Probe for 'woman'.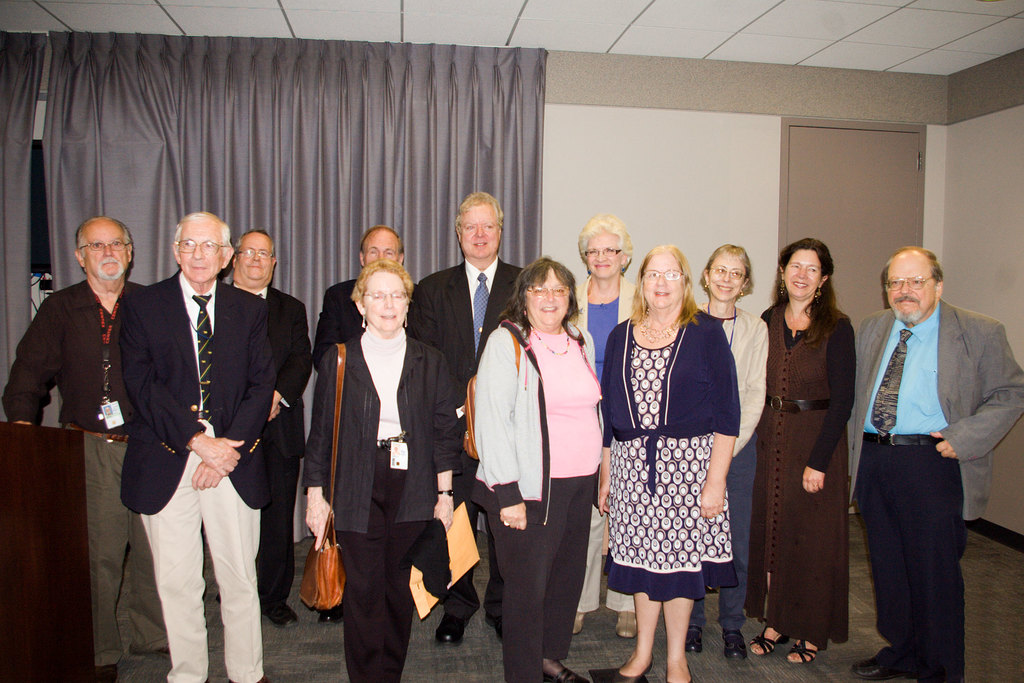
Probe result: [559,217,655,641].
